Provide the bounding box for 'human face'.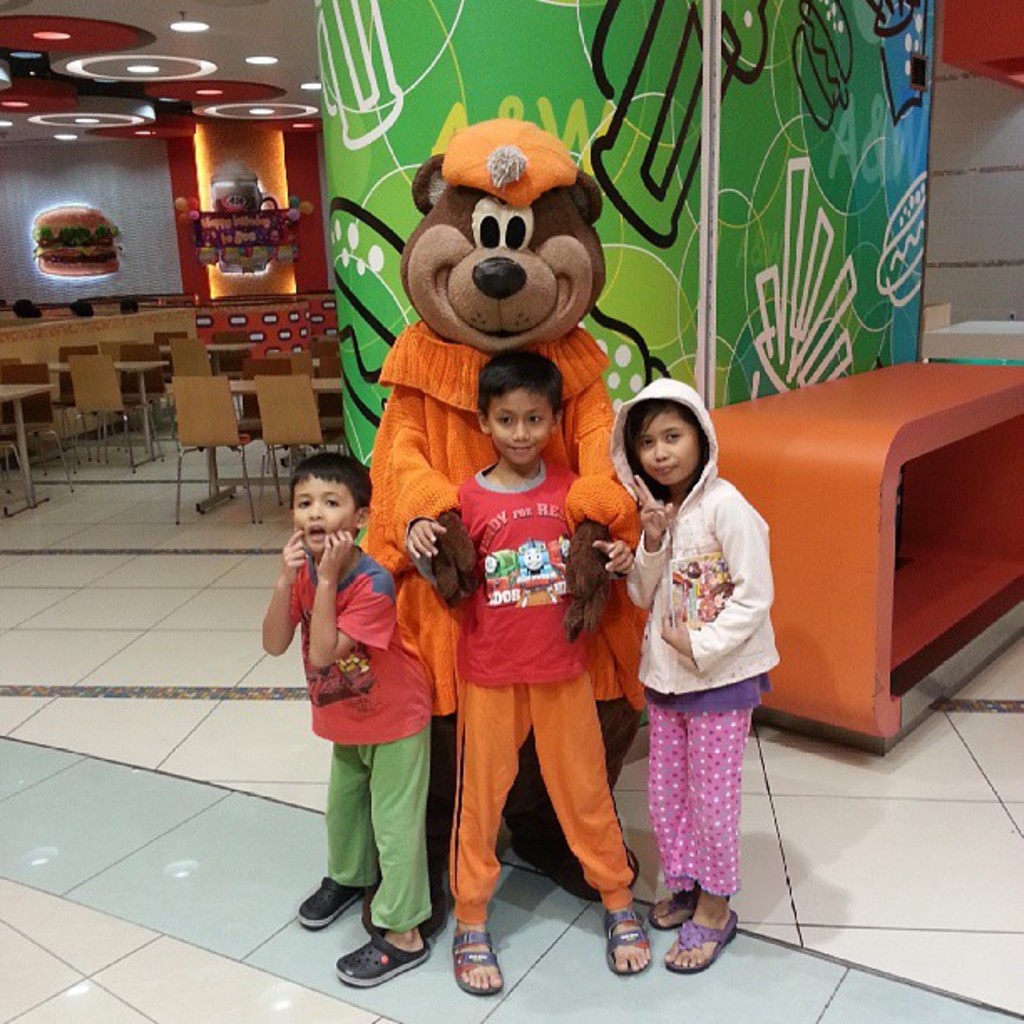
480,388,554,474.
